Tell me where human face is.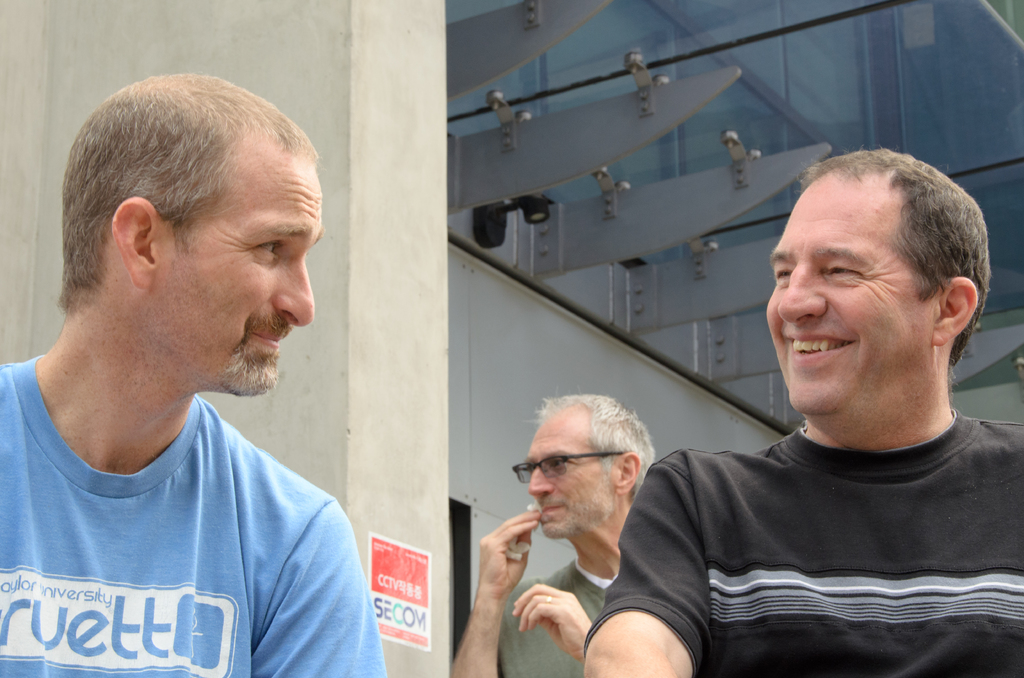
human face is at [529,408,616,537].
